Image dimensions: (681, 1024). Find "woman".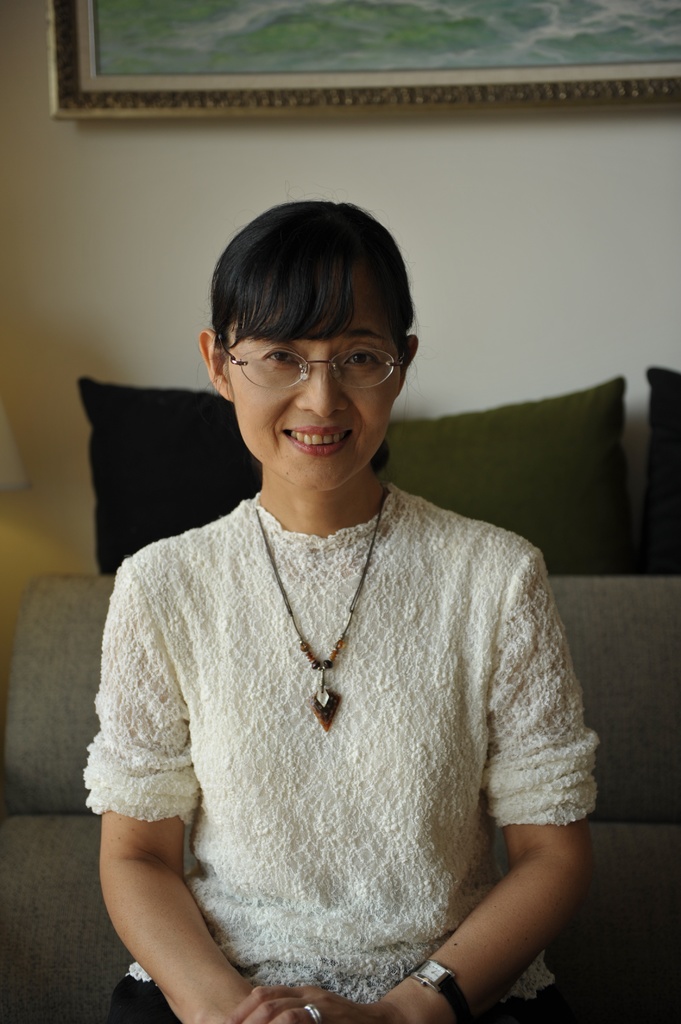
bbox(25, 227, 622, 1023).
